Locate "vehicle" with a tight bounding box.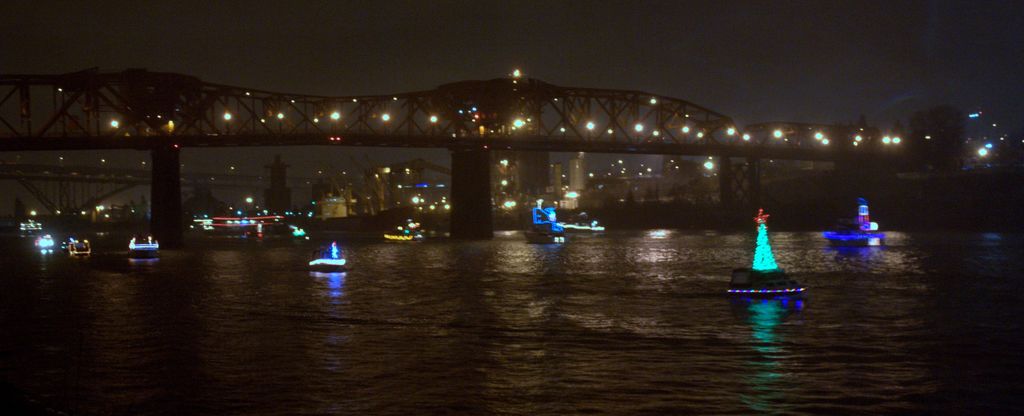
bbox(124, 233, 162, 257).
